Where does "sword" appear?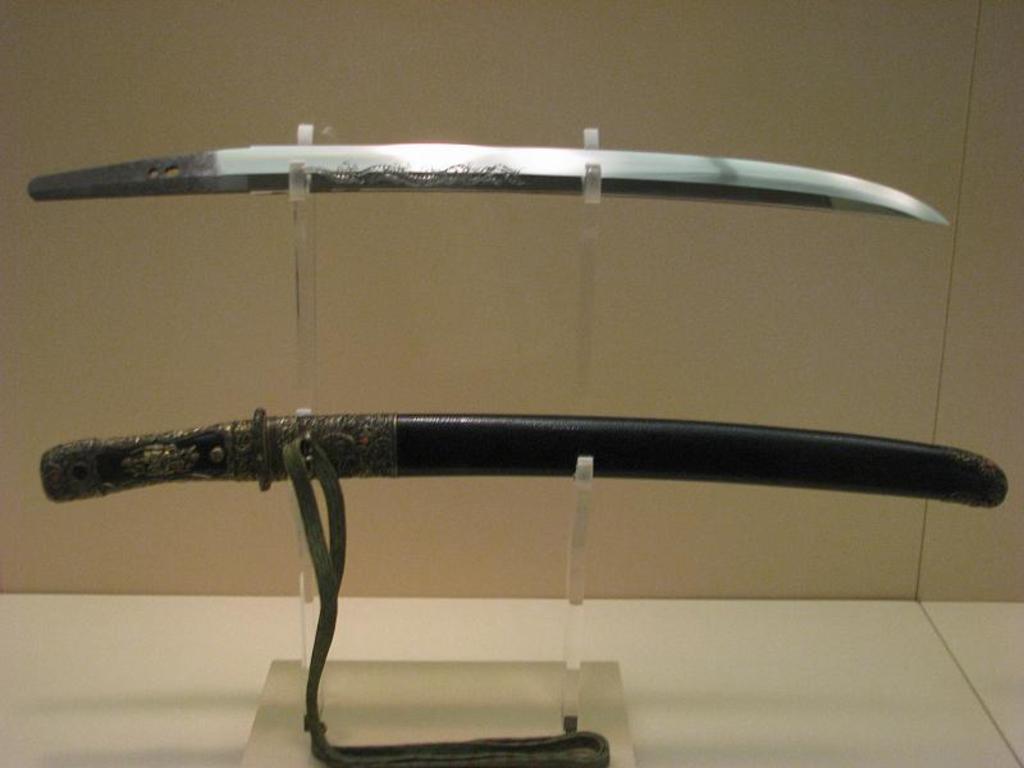
Appears at box(41, 407, 1007, 767).
